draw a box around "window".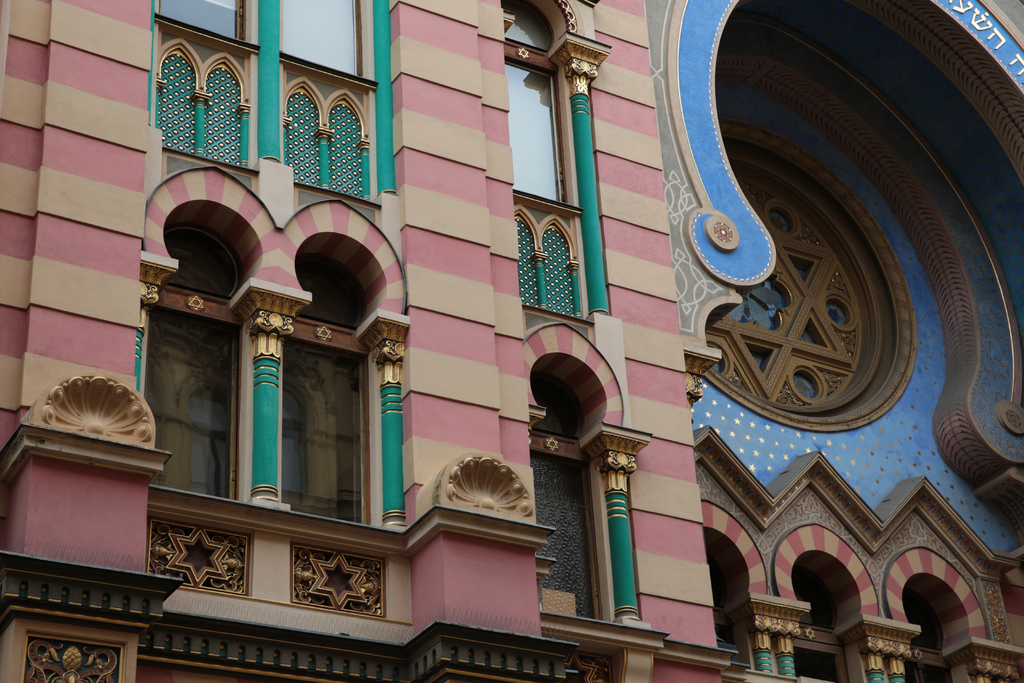
bbox(284, 0, 366, 79).
